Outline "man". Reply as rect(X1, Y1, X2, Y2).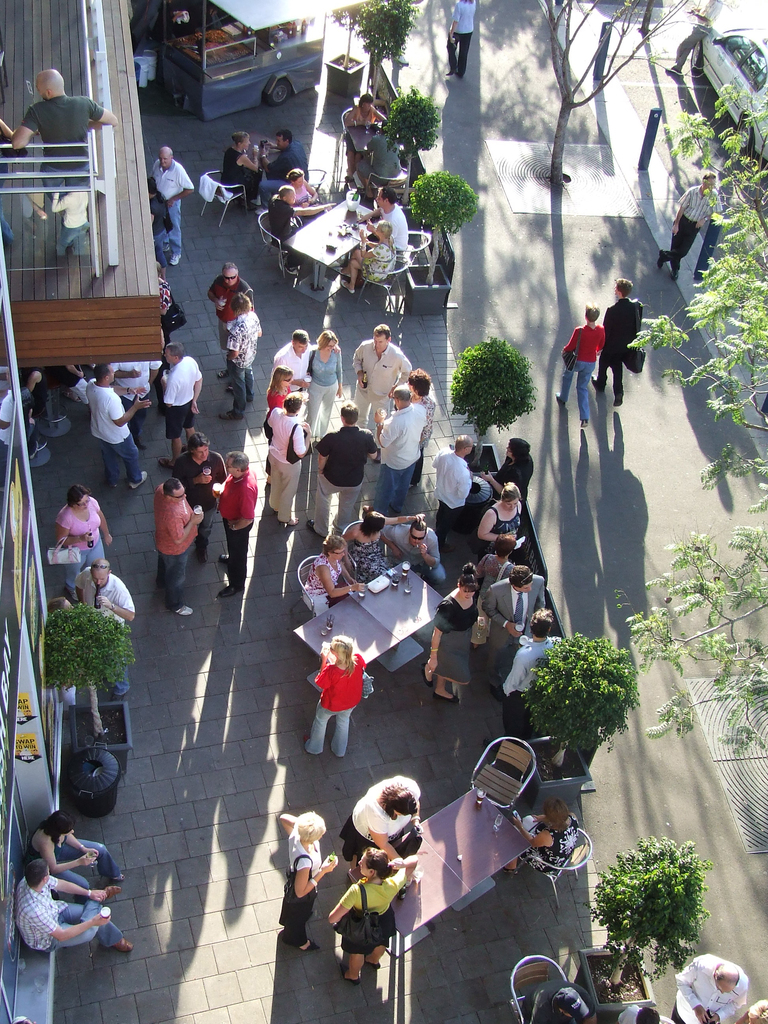
rect(252, 127, 313, 218).
